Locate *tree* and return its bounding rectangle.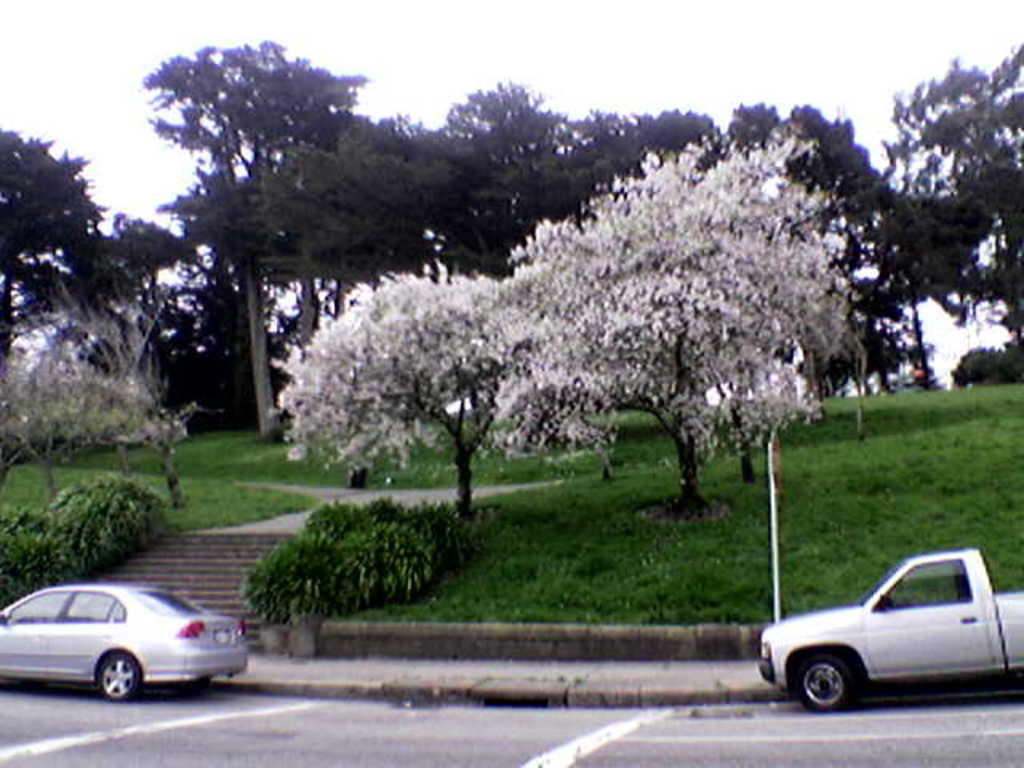
select_region(304, 496, 475, 611).
